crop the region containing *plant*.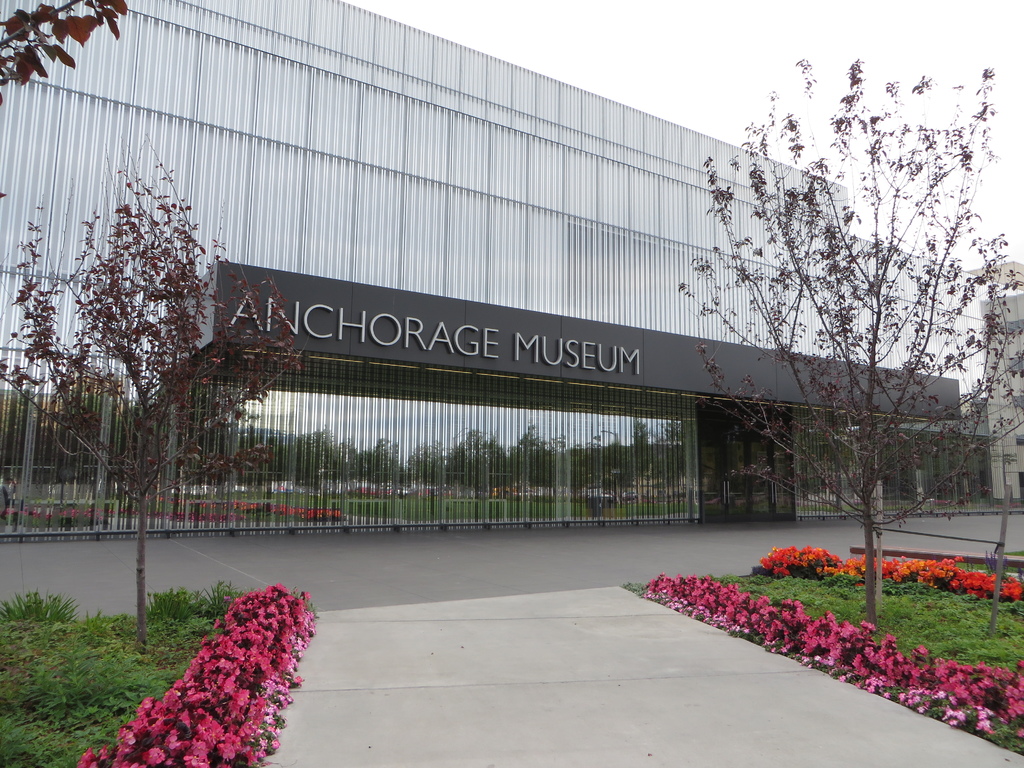
Crop region: [0, 586, 90, 623].
